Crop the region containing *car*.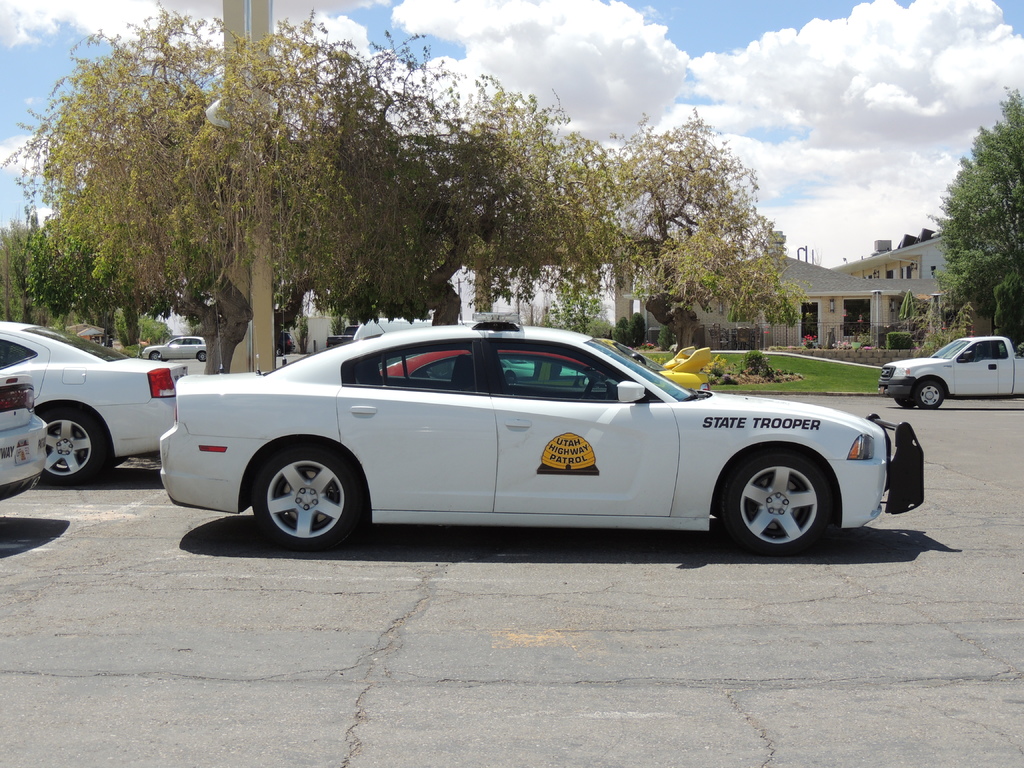
Crop region: <region>137, 330, 204, 362</region>.
